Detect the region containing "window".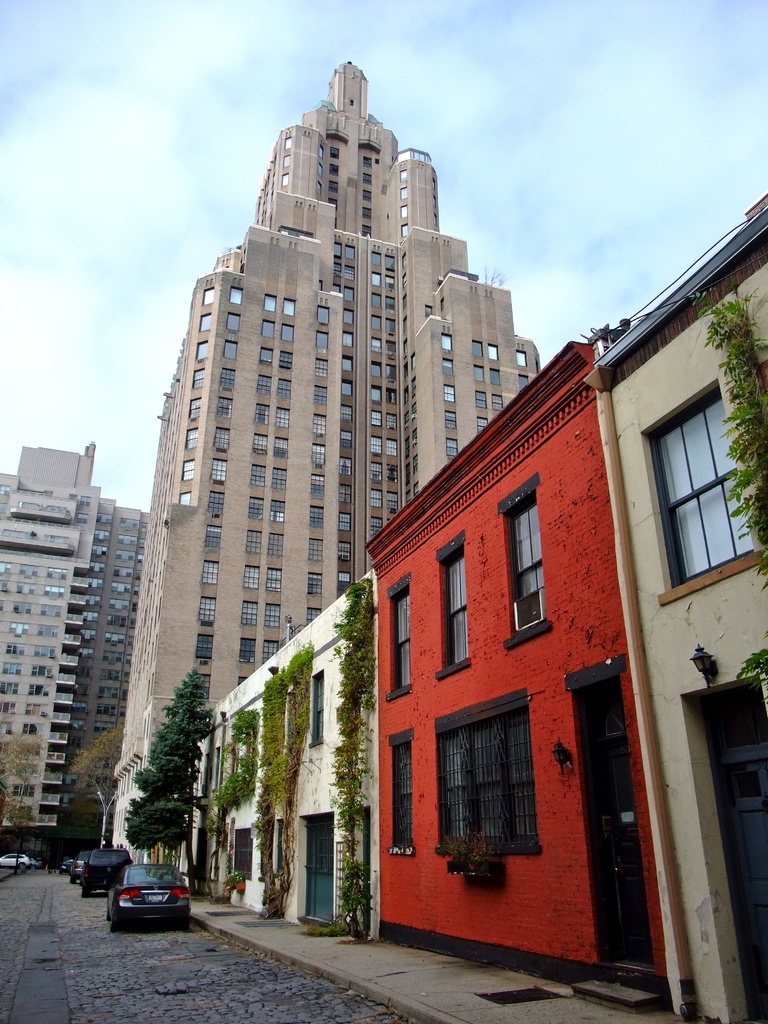
bbox(227, 312, 241, 331).
